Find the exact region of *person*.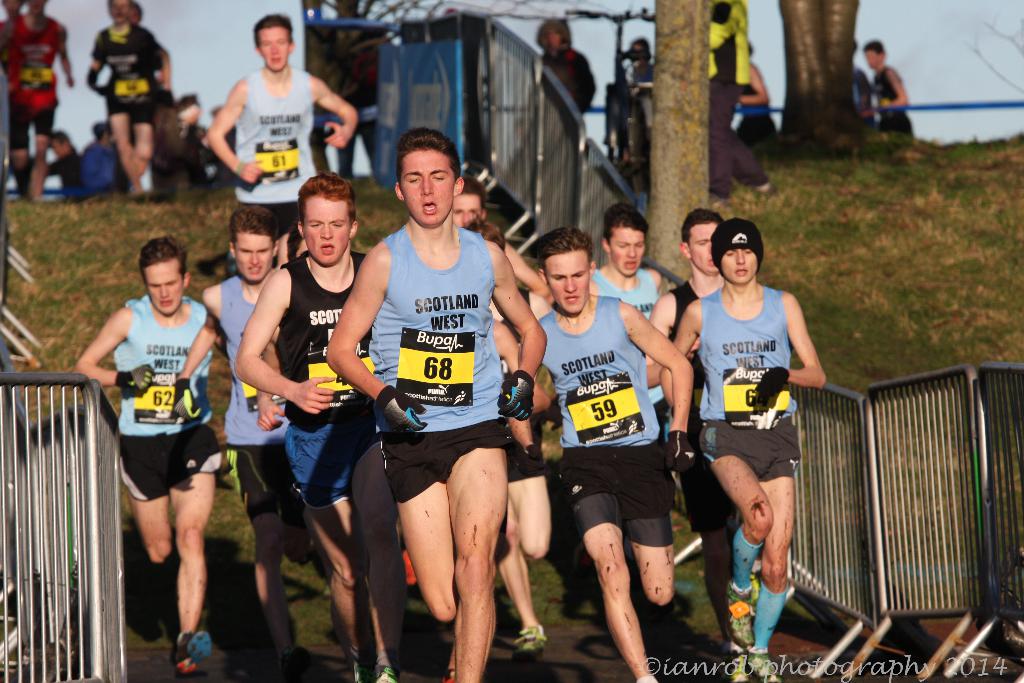
Exact region: {"left": 199, "top": 210, "right": 291, "bottom": 667}.
